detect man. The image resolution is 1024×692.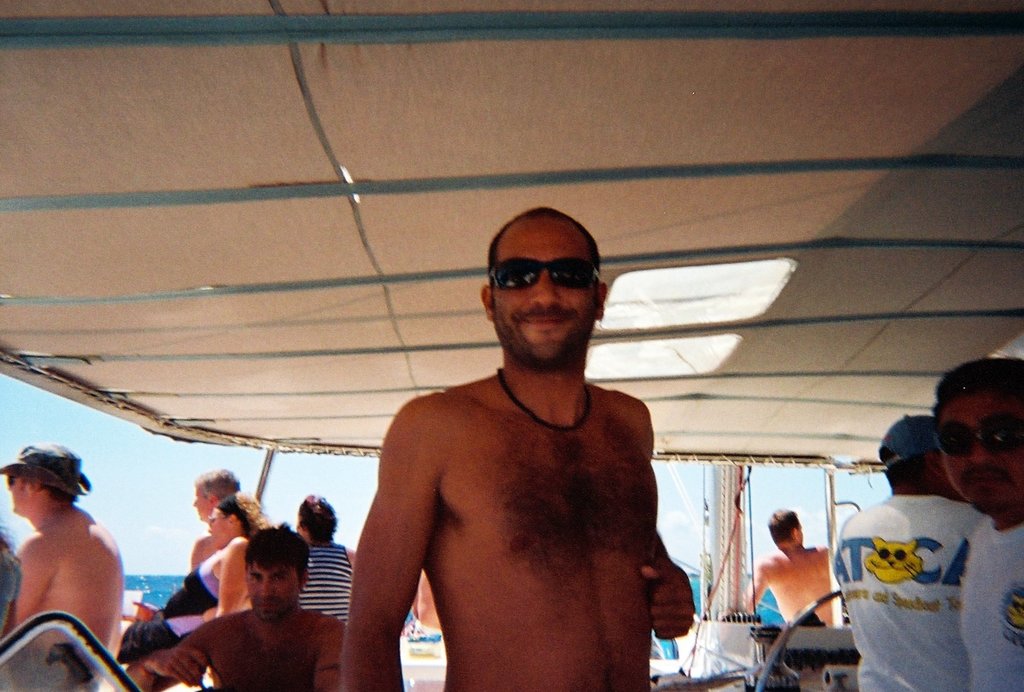
(342,204,697,691).
